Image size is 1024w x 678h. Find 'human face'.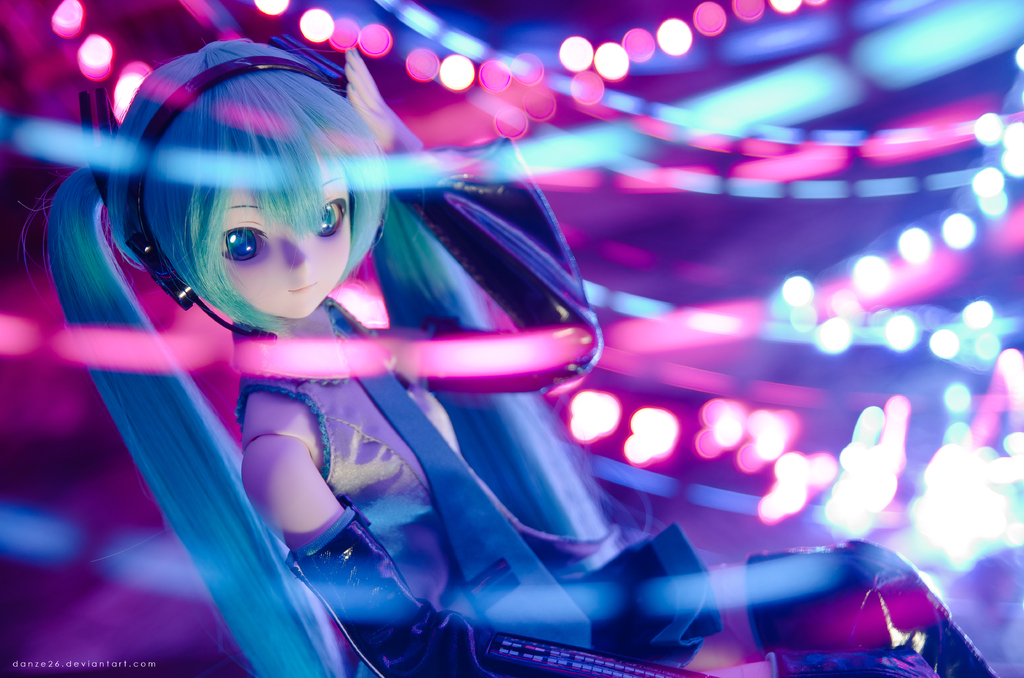
<region>214, 148, 355, 316</region>.
